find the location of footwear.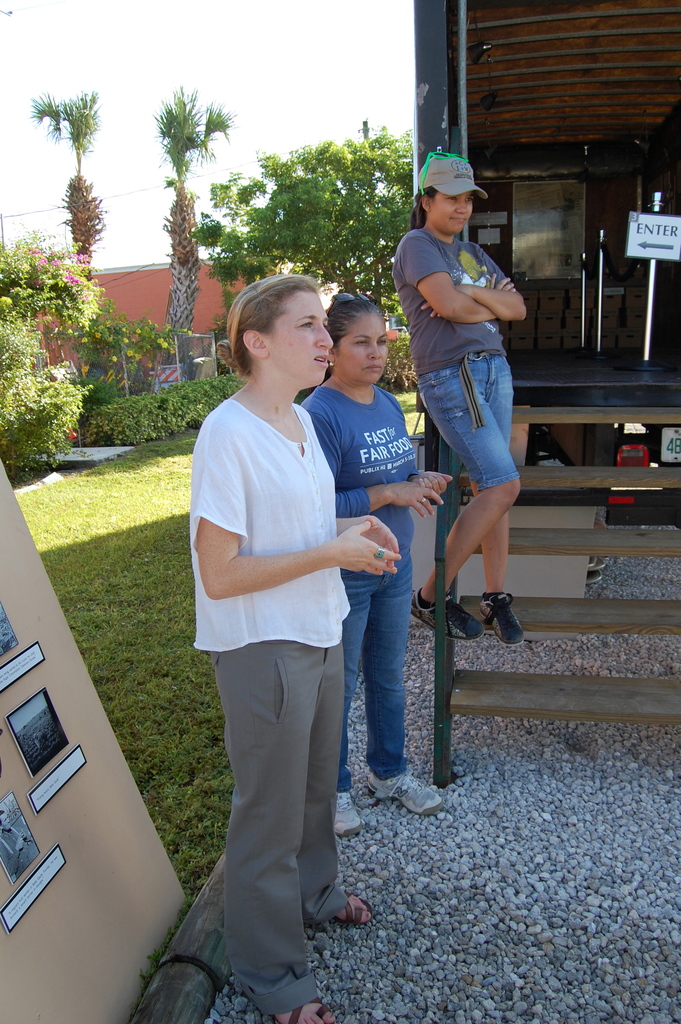
Location: rect(275, 996, 336, 1023).
